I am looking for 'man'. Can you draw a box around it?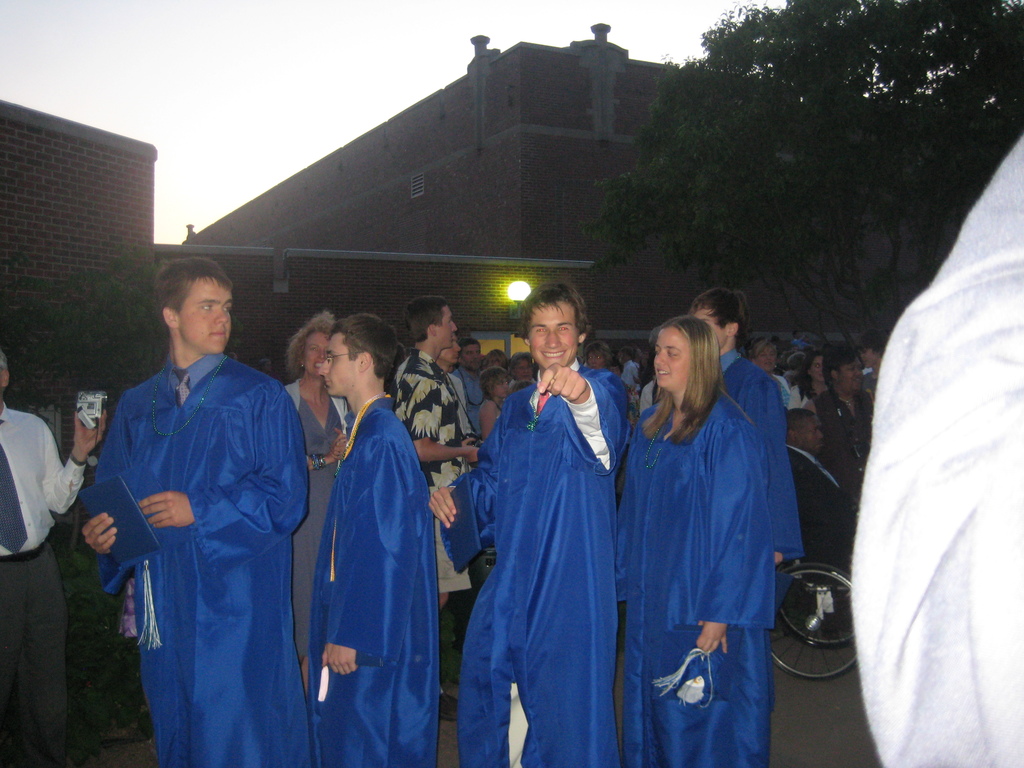
Sure, the bounding box is region(0, 343, 106, 767).
